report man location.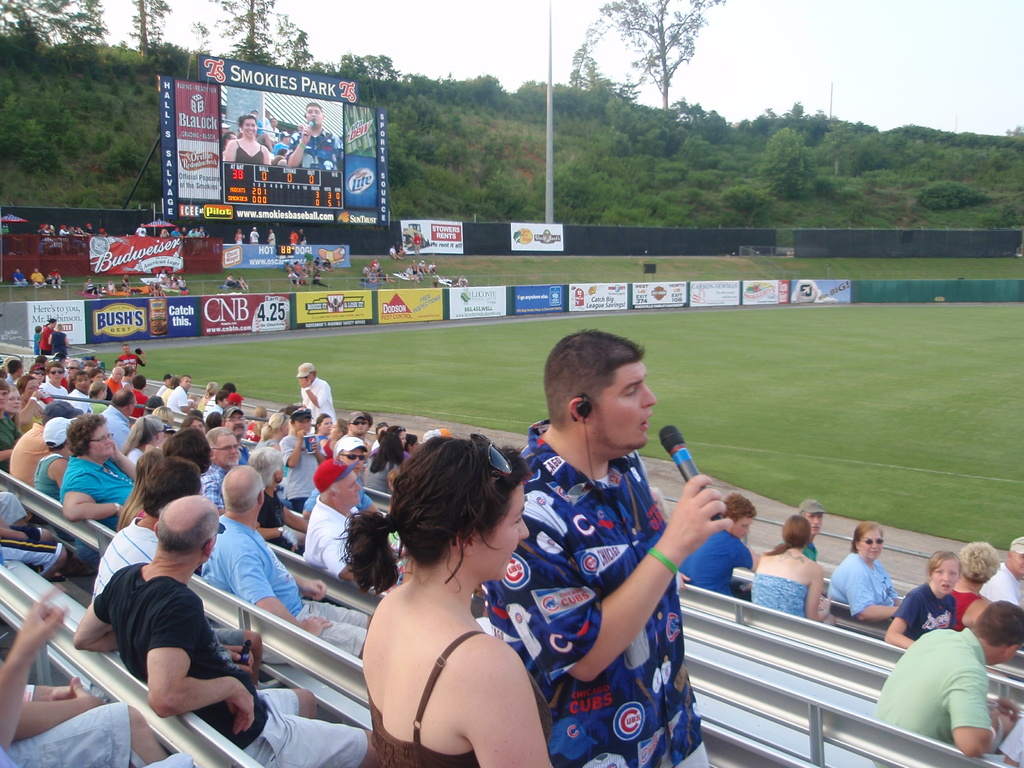
Report: 284,107,341,179.
